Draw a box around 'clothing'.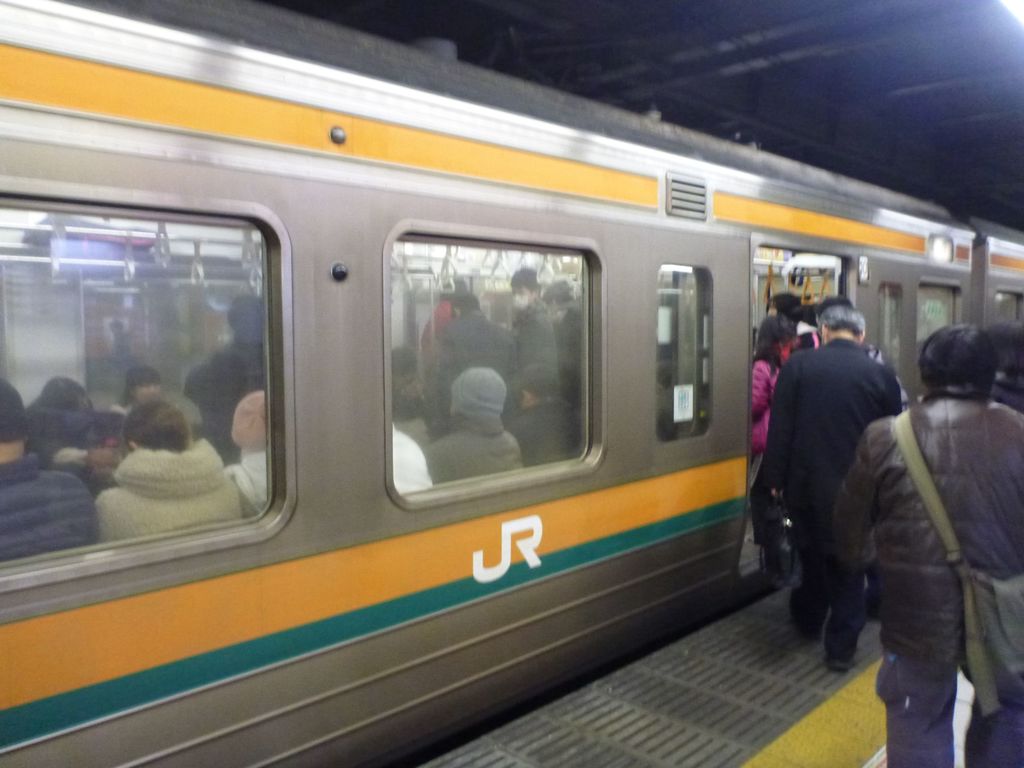
x1=384, y1=389, x2=417, y2=417.
